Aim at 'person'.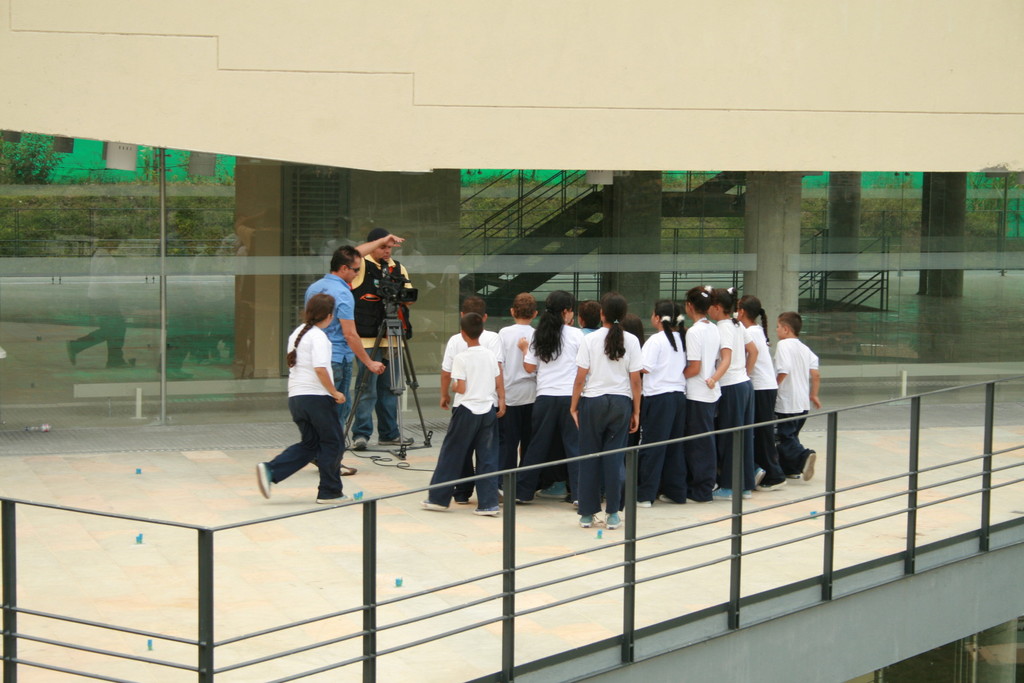
Aimed at {"x1": 783, "y1": 306, "x2": 826, "y2": 481}.
